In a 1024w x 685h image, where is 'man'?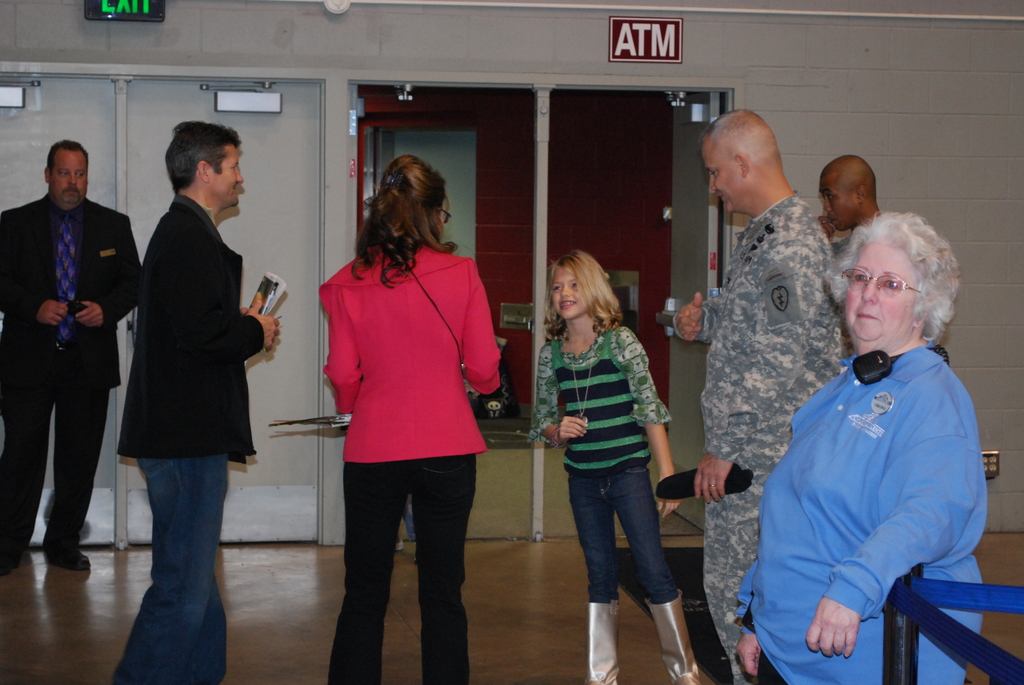
<bbox>0, 139, 141, 581</bbox>.
